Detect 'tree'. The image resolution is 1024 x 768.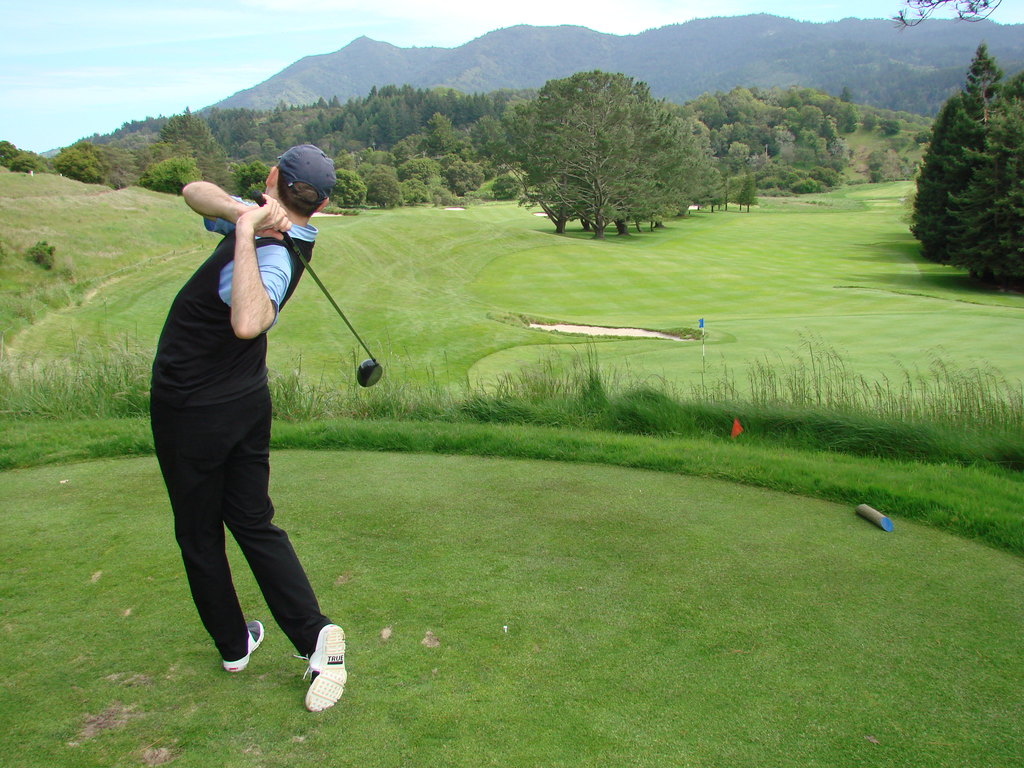
{"x1": 888, "y1": 0, "x2": 1001, "y2": 36}.
